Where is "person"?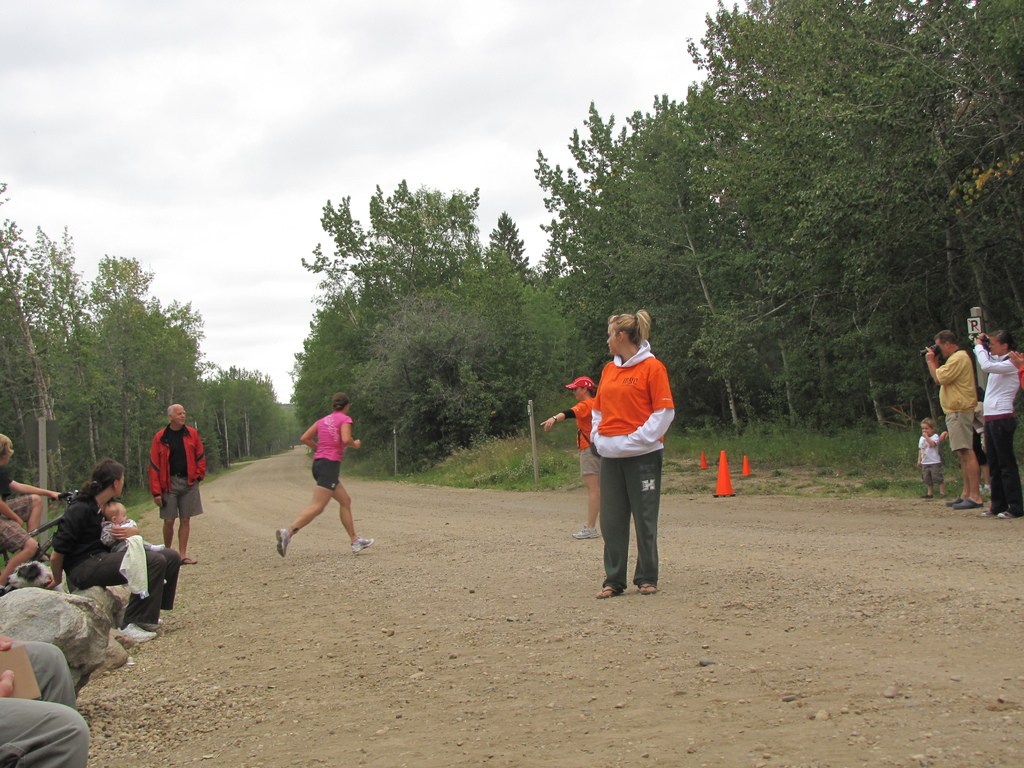
<box>150,401,206,566</box>.
